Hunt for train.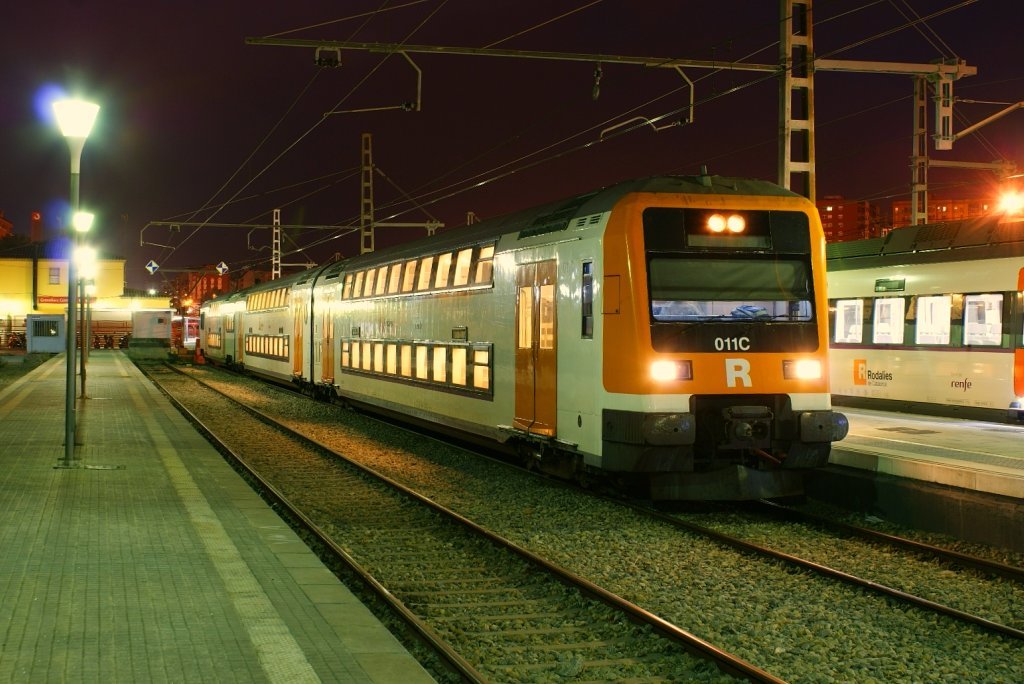
Hunted down at box=[196, 165, 844, 501].
